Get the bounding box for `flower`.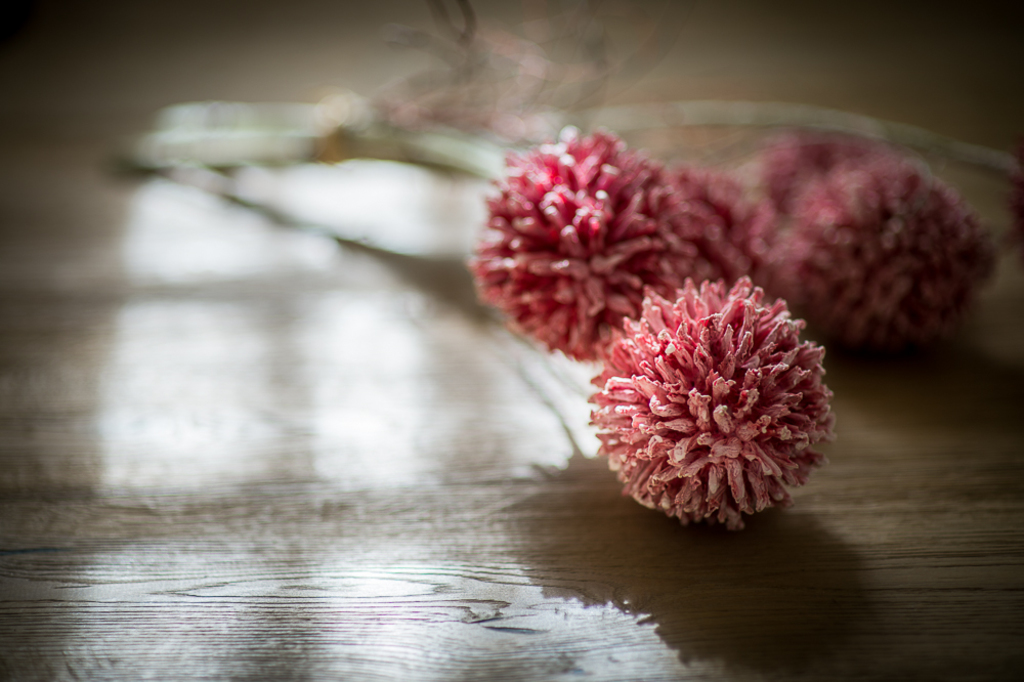
select_region(467, 123, 748, 364).
